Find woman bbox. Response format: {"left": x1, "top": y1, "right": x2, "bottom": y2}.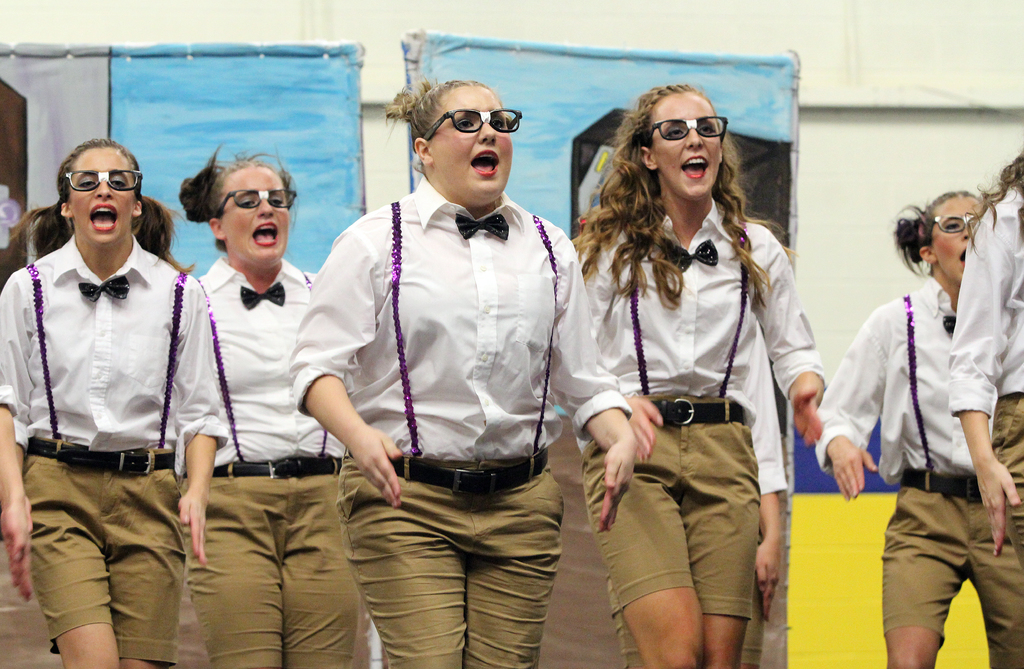
{"left": 814, "top": 187, "right": 1023, "bottom": 668}.
